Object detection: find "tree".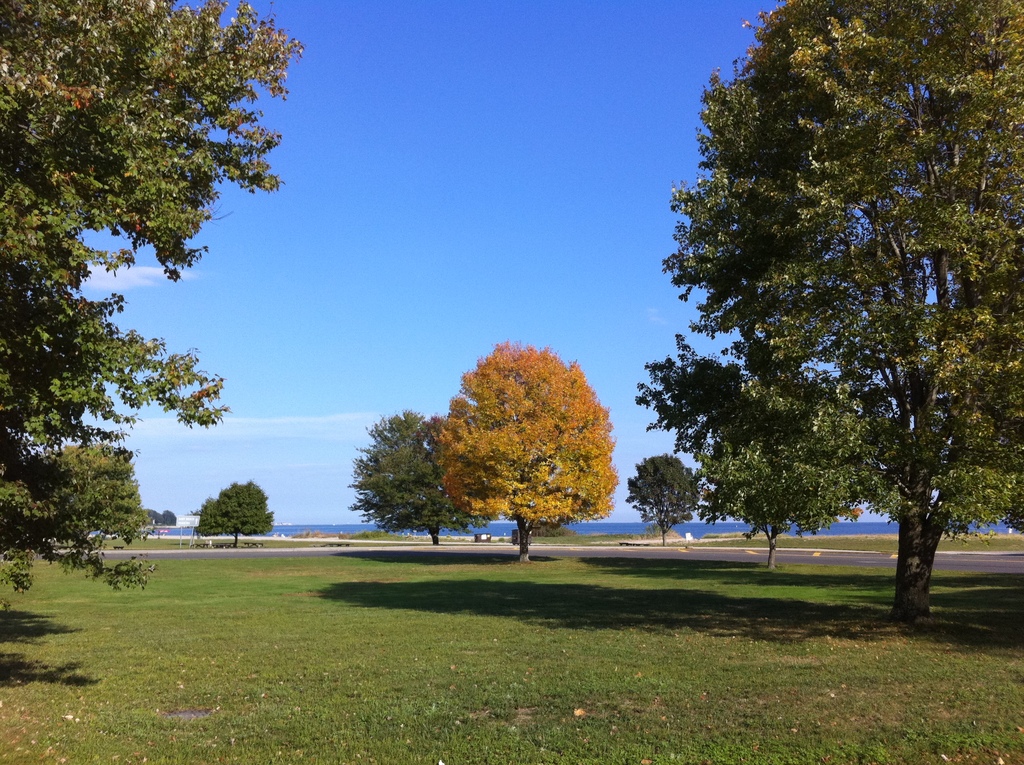
box(629, 328, 863, 568).
